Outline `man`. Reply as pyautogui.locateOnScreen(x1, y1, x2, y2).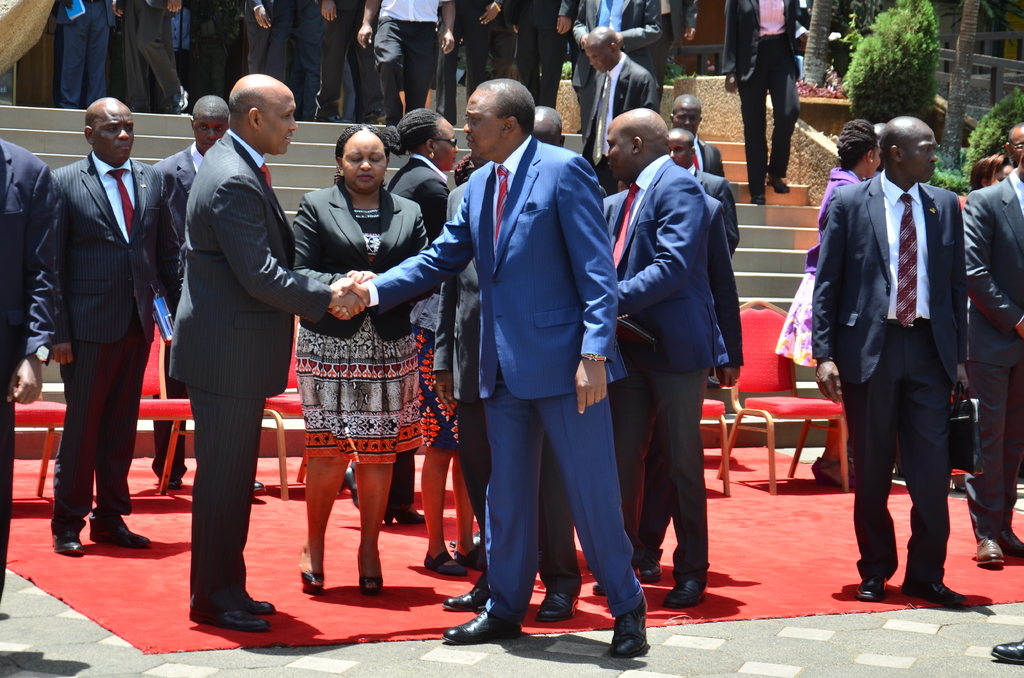
pyautogui.locateOnScreen(486, 0, 557, 130).
